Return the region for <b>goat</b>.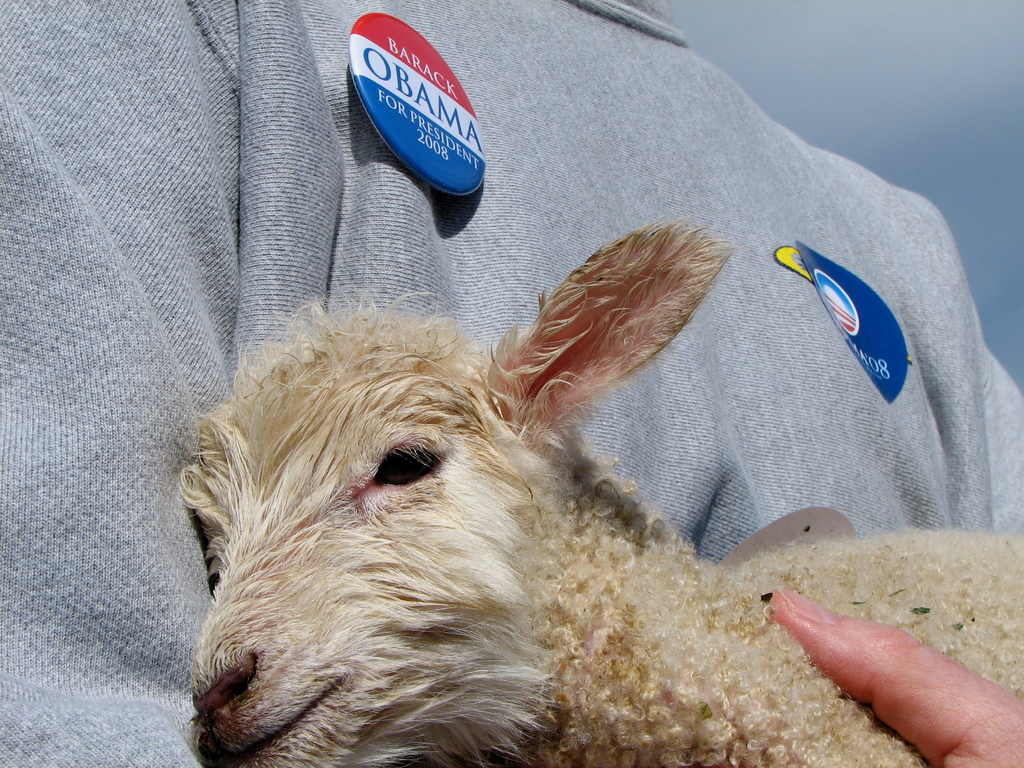
(x1=174, y1=212, x2=1023, y2=764).
